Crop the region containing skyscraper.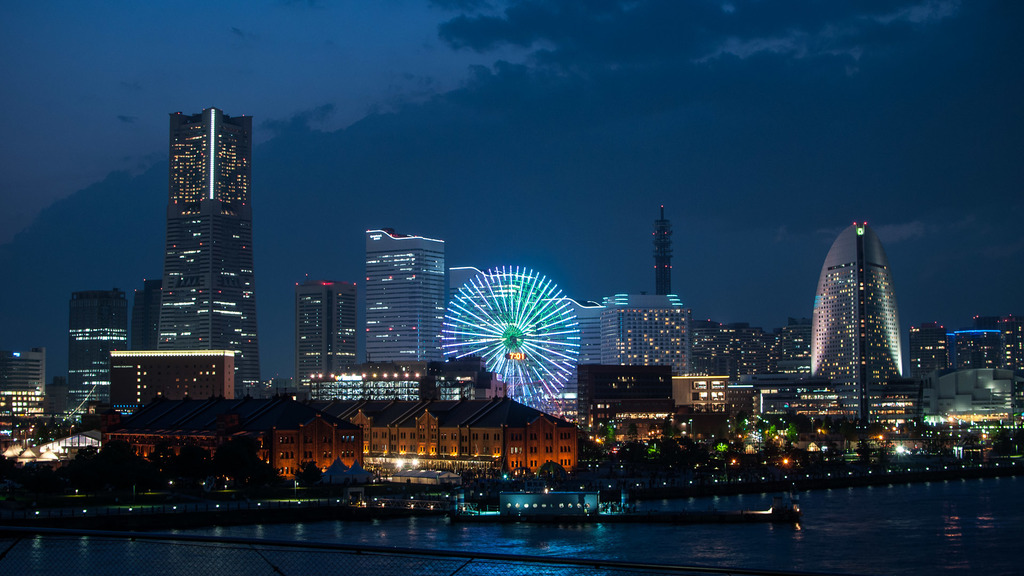
Crop region: [x1=650, y1=358, x2=755, y2=436].
